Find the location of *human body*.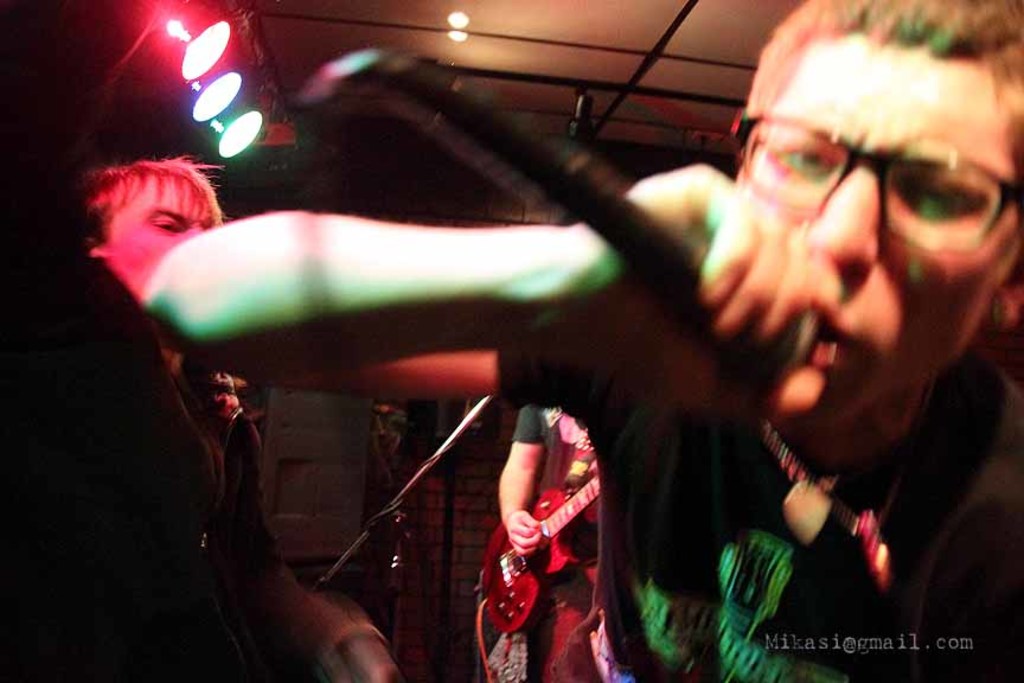
Location: {"left": 478, "top": 400, "right": 635, "bottom": 682}.
